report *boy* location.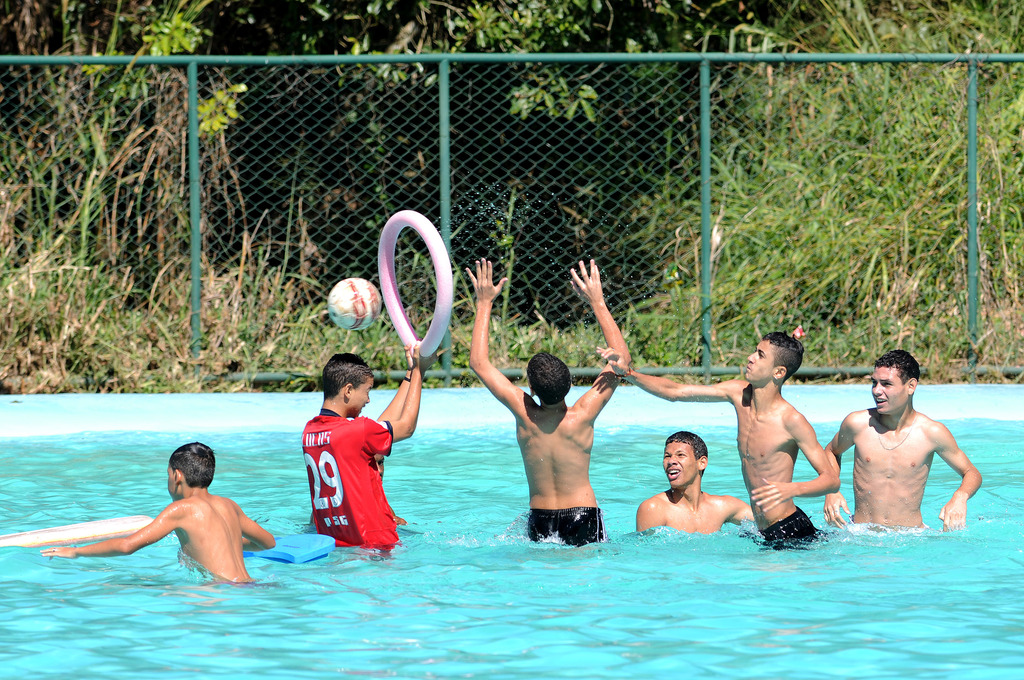
Report: box=[635, 433, 761, 537].
